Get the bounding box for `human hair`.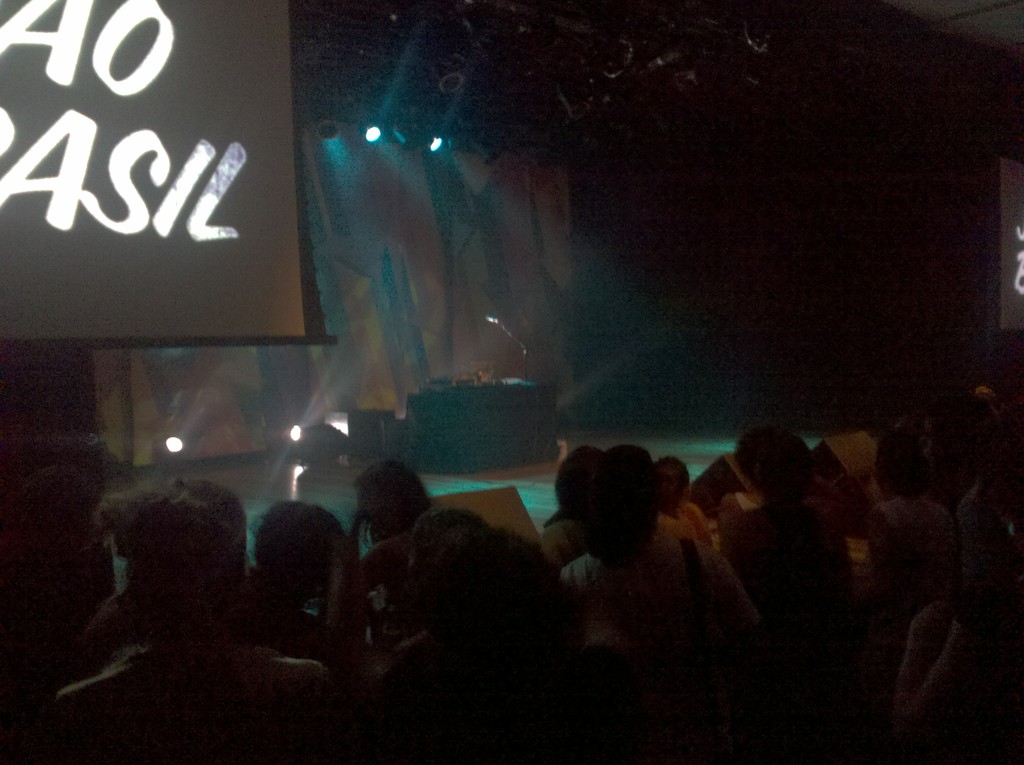
876/430/929/500.
